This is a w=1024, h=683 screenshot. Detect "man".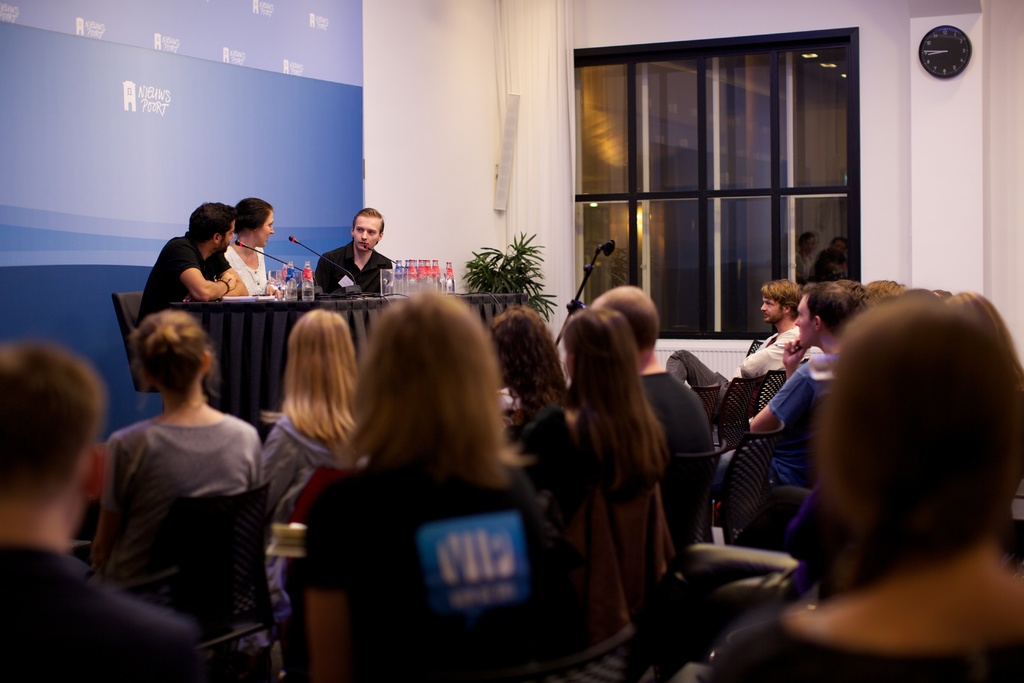
select_region(666, 278, 801, 425).
